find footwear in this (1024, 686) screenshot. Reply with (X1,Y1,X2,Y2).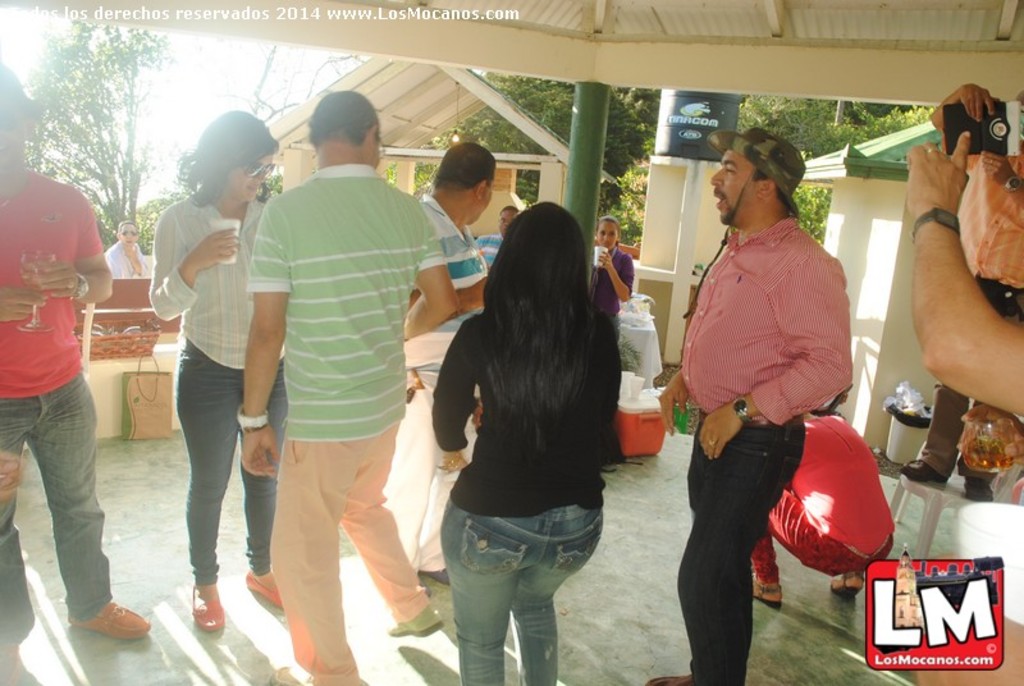
(63,599,152,642).
